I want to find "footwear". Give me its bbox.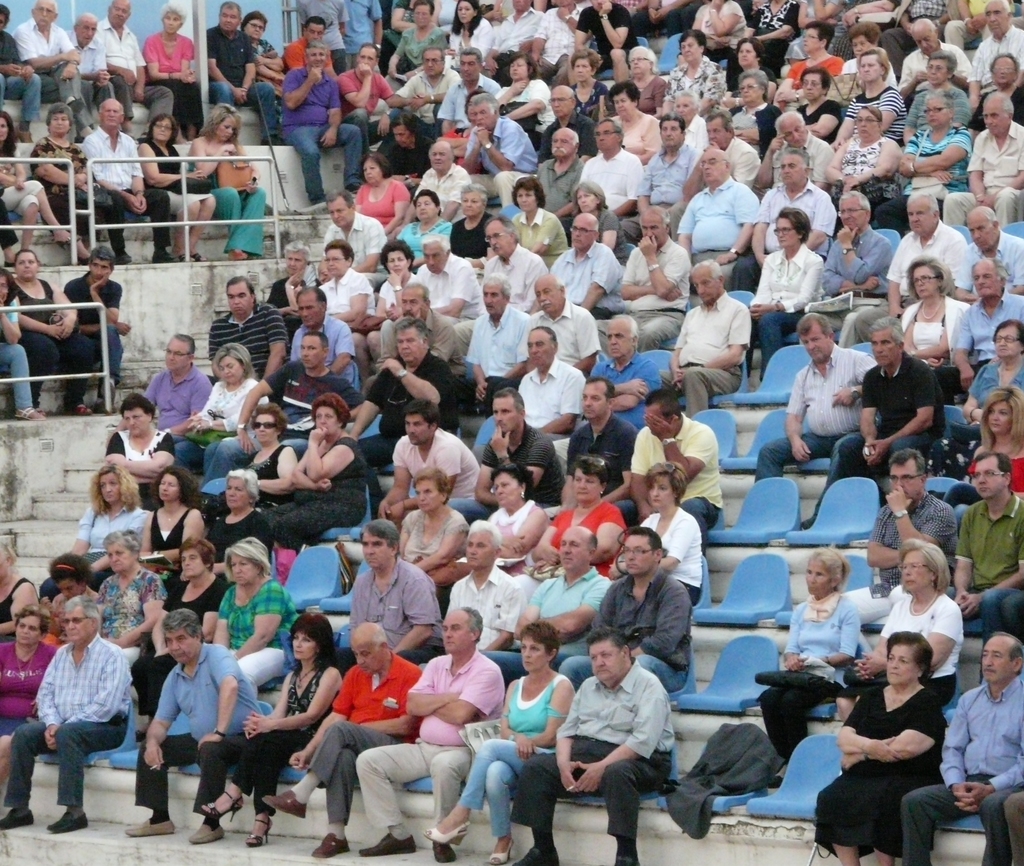
region(317, 831, 351, 858).
